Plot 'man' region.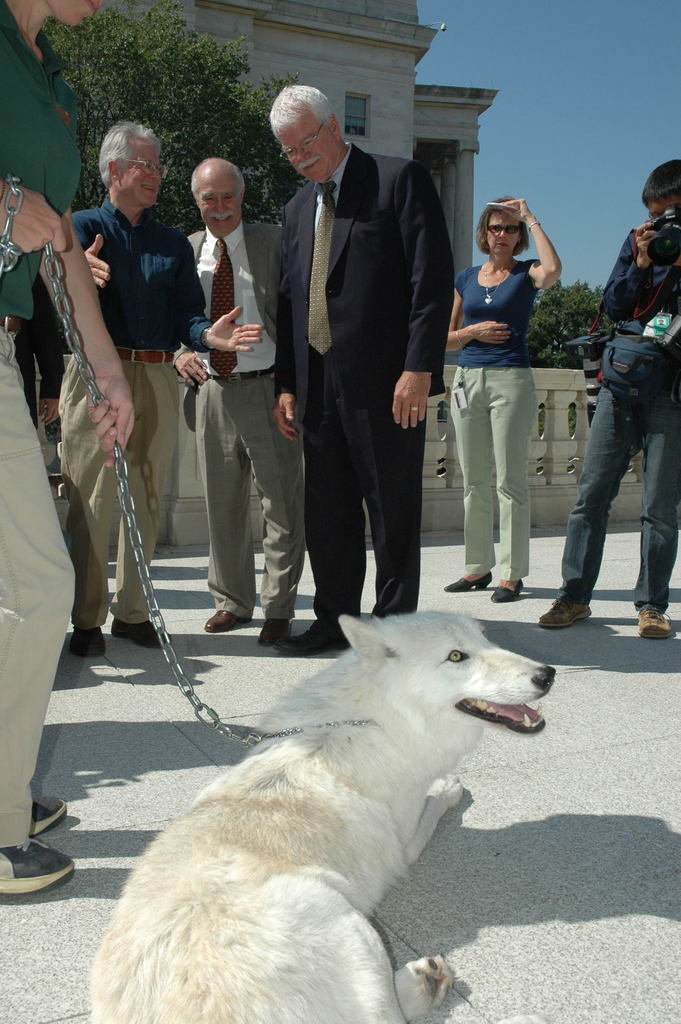
Plotted at box=[256, 83, 466, 641].
